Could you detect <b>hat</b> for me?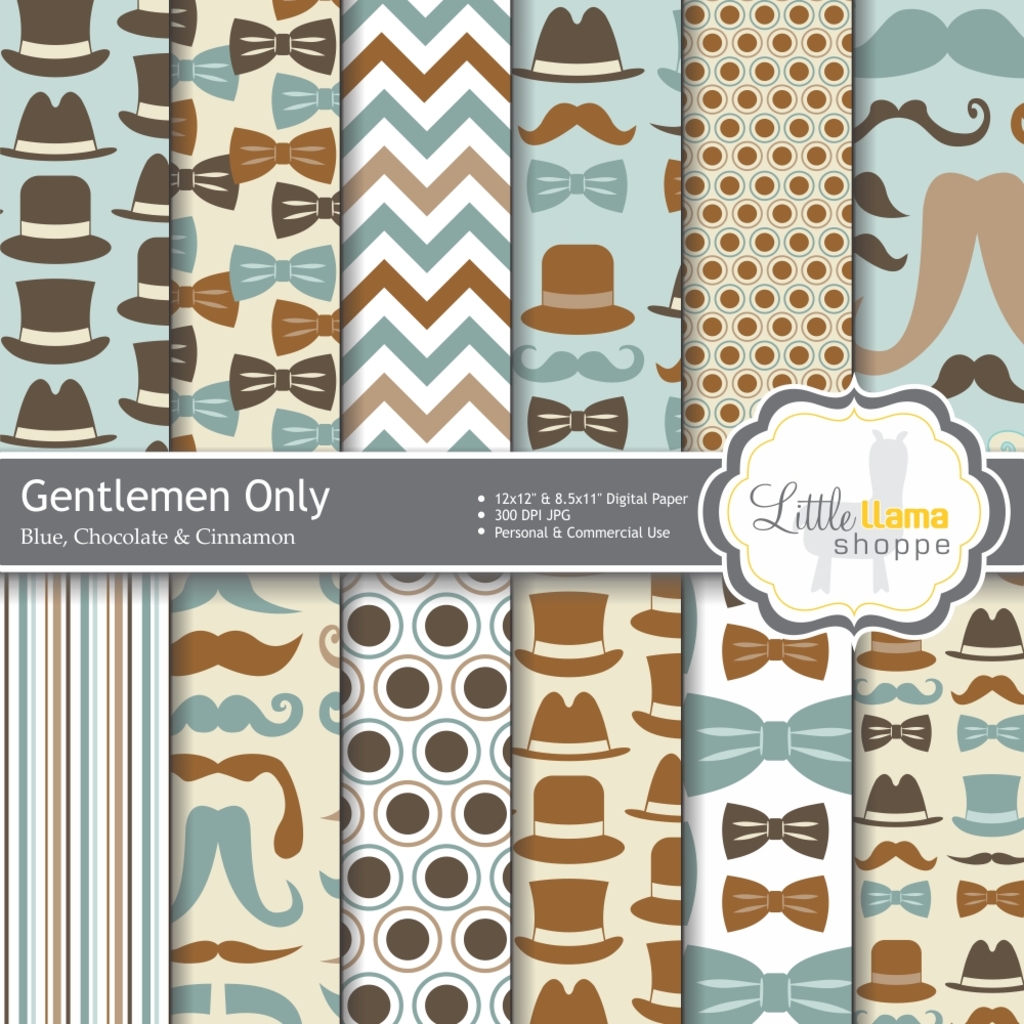
Detection result: <box>116,236,173,329</box>.
